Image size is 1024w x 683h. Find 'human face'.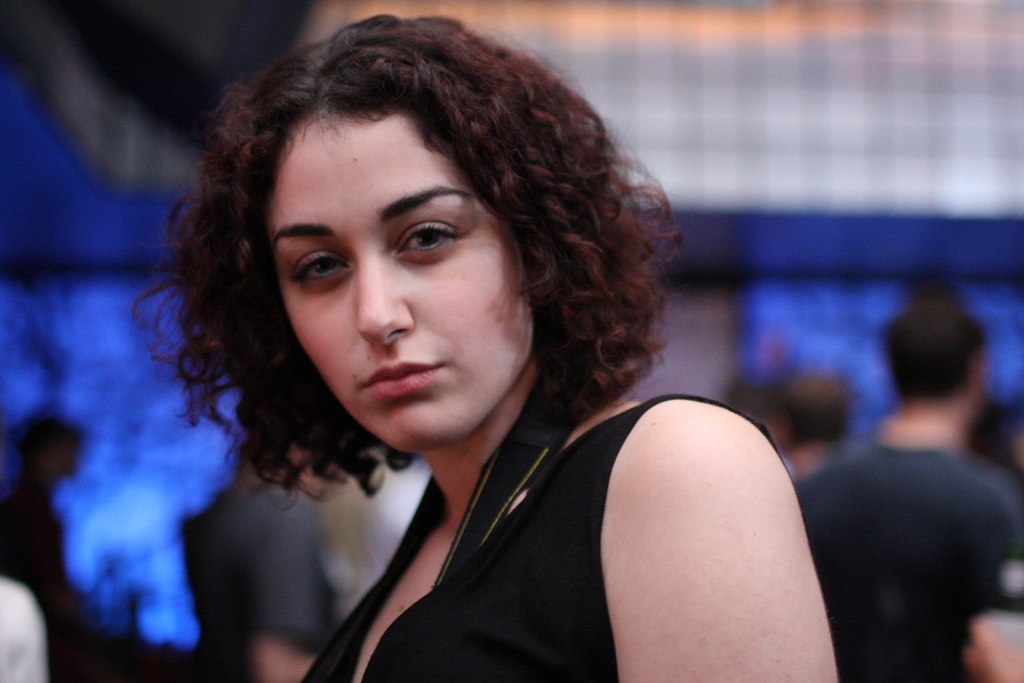
(x1=268, y1=114, x2=529, y2=452).
